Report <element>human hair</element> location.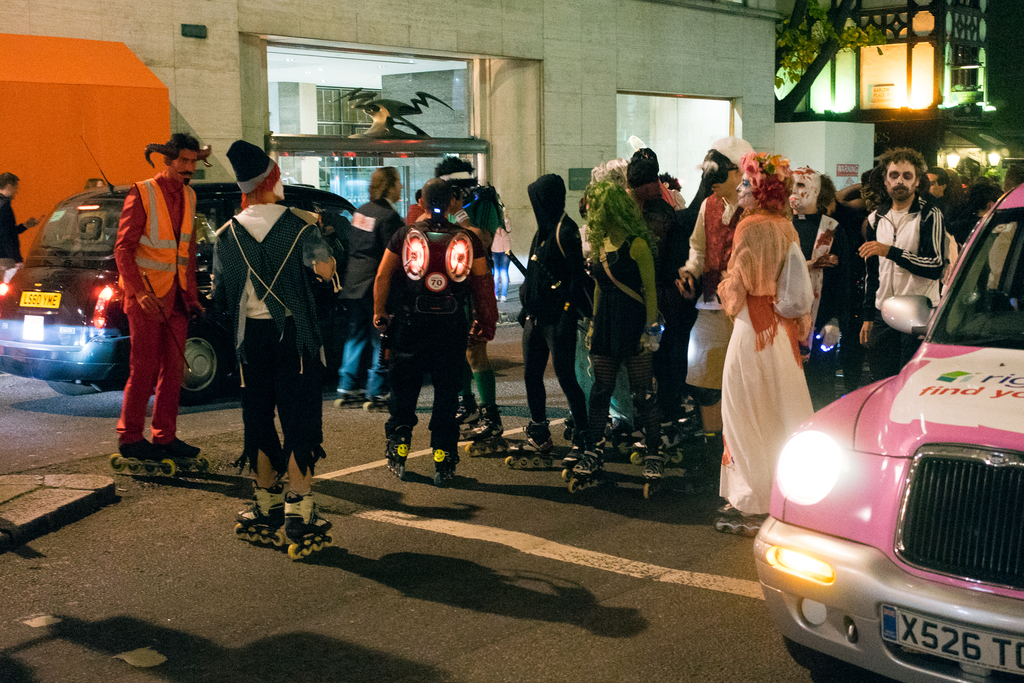
Report: x1=739 y1=151 x2=796 y2=215.
